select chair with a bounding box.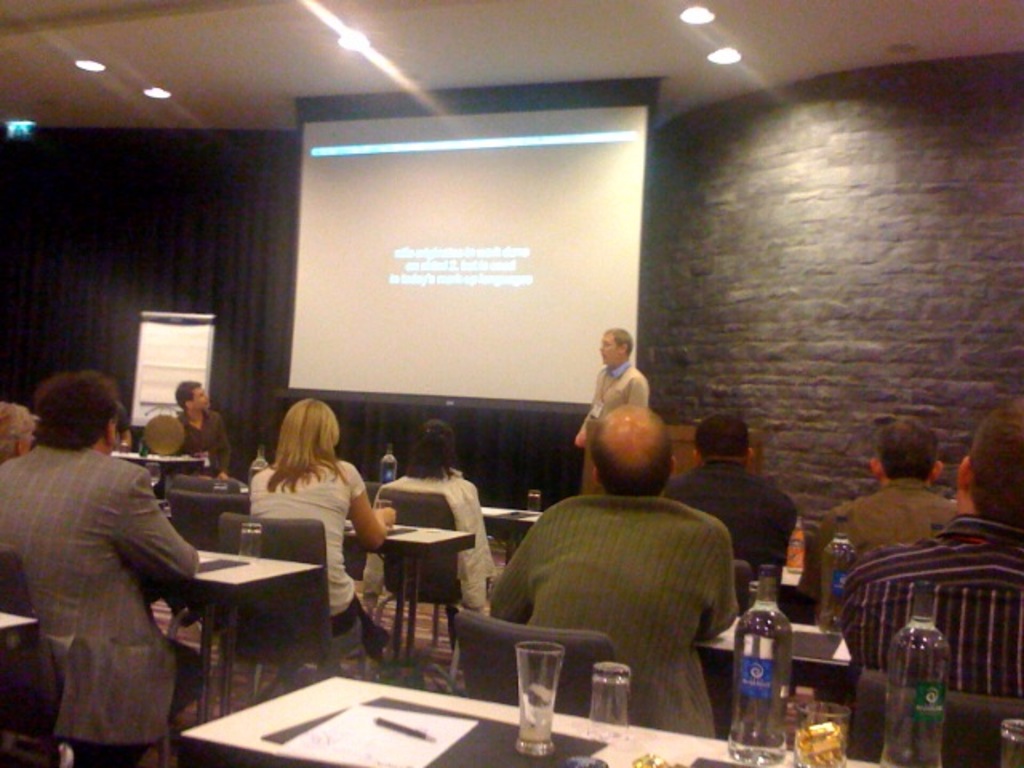
(160, 482, 251, 718).
